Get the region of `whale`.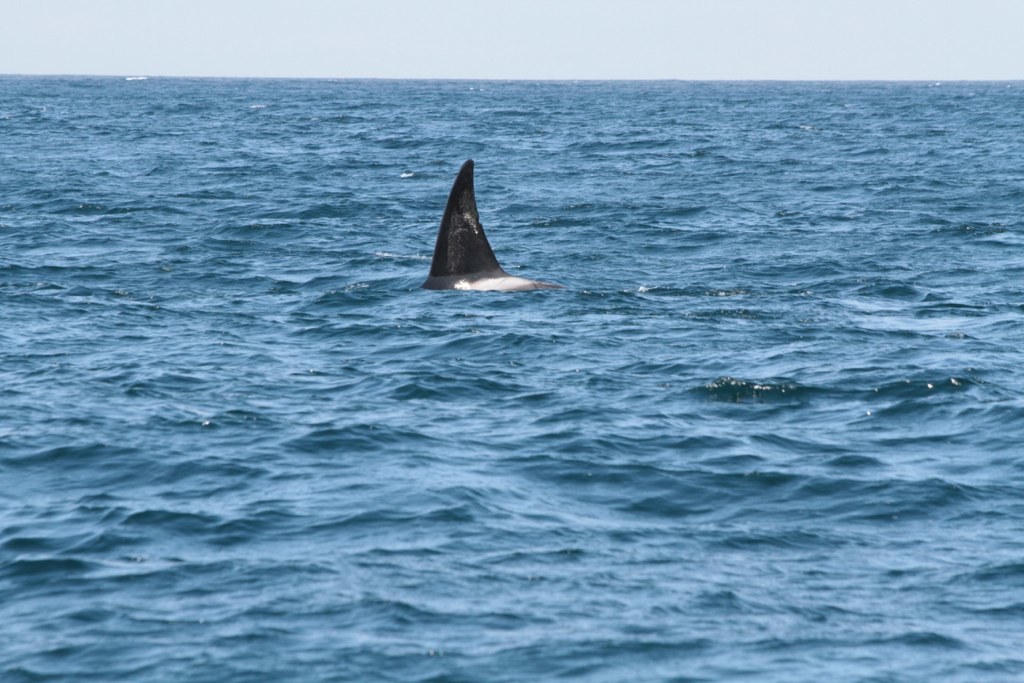
bbox=[421, 152, 553, 292].
